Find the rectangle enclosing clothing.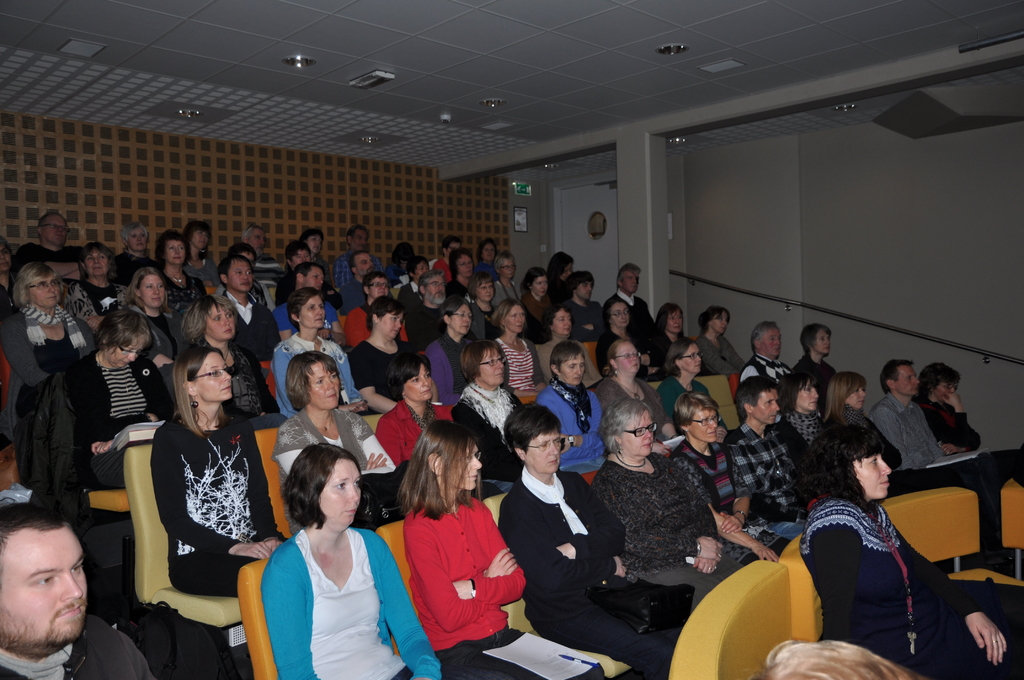
bbox=[165, 401, 289, 594].
